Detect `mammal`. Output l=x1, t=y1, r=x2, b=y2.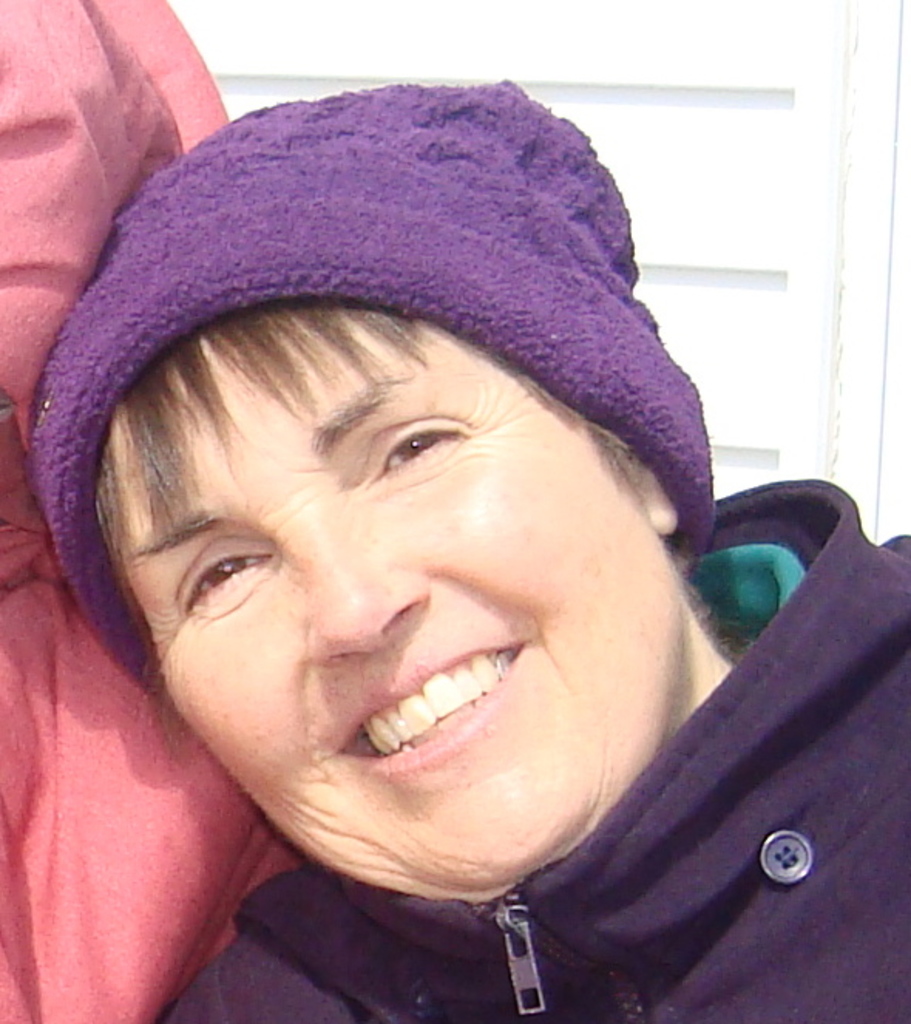
l=0, t=59, r=855, b=1002.
